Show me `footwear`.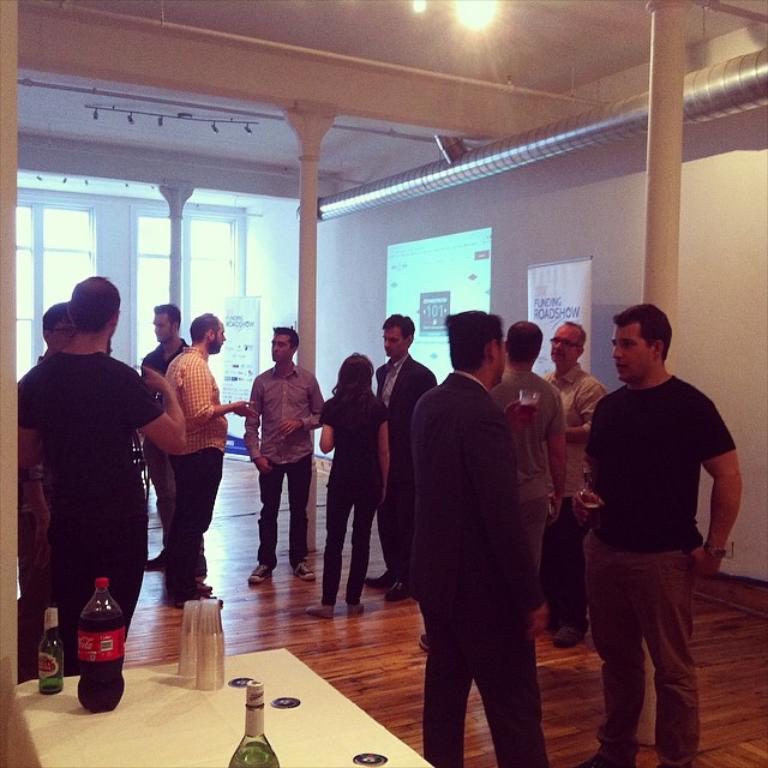
`footwear` is here: x1=304 y1=598 x2=331 y2=618.
